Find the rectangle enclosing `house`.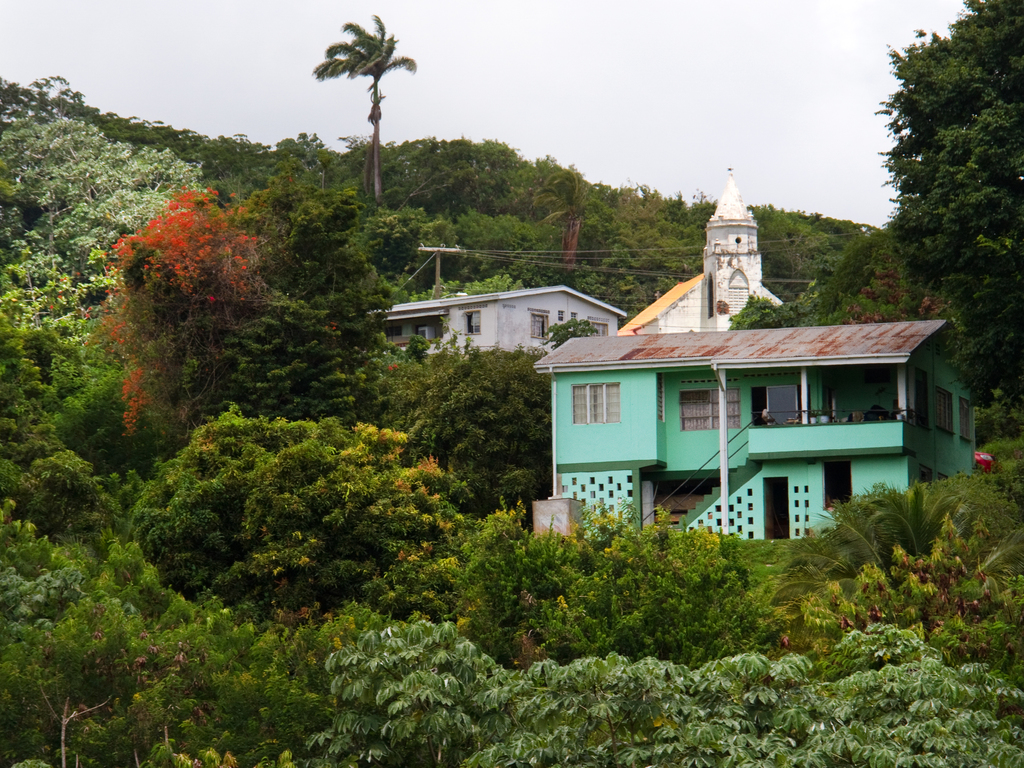
531:314:981:541.
